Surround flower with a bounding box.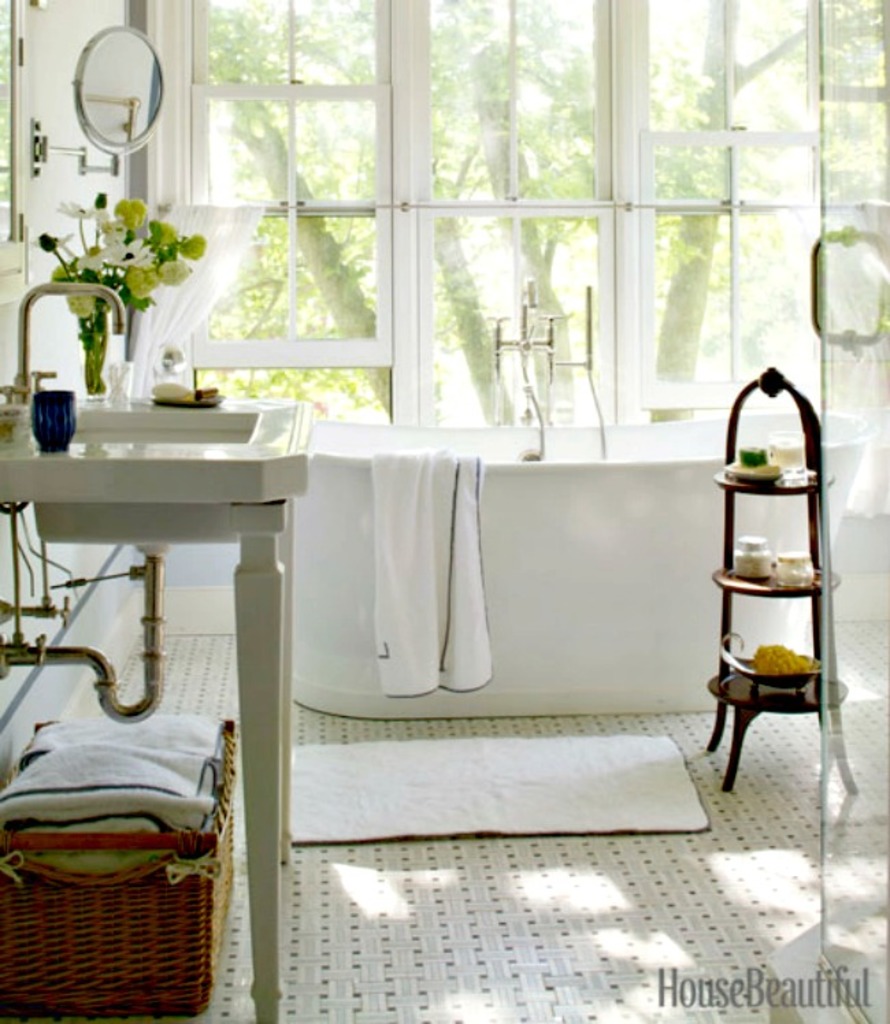
pyautogui.locateOnScreen(115, 200, 145, 222).
